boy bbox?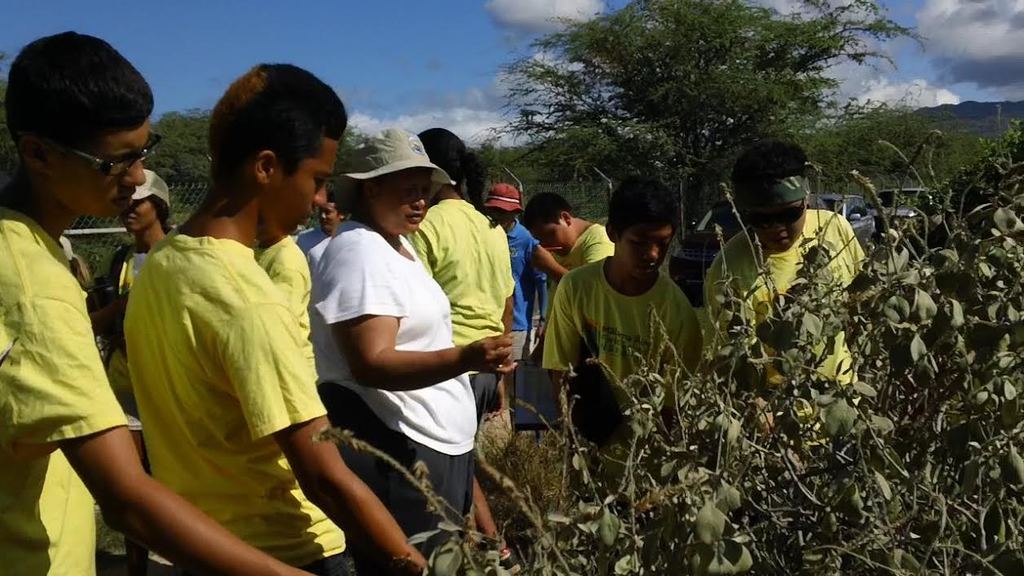
BBox(472, 179, 563, 406)
